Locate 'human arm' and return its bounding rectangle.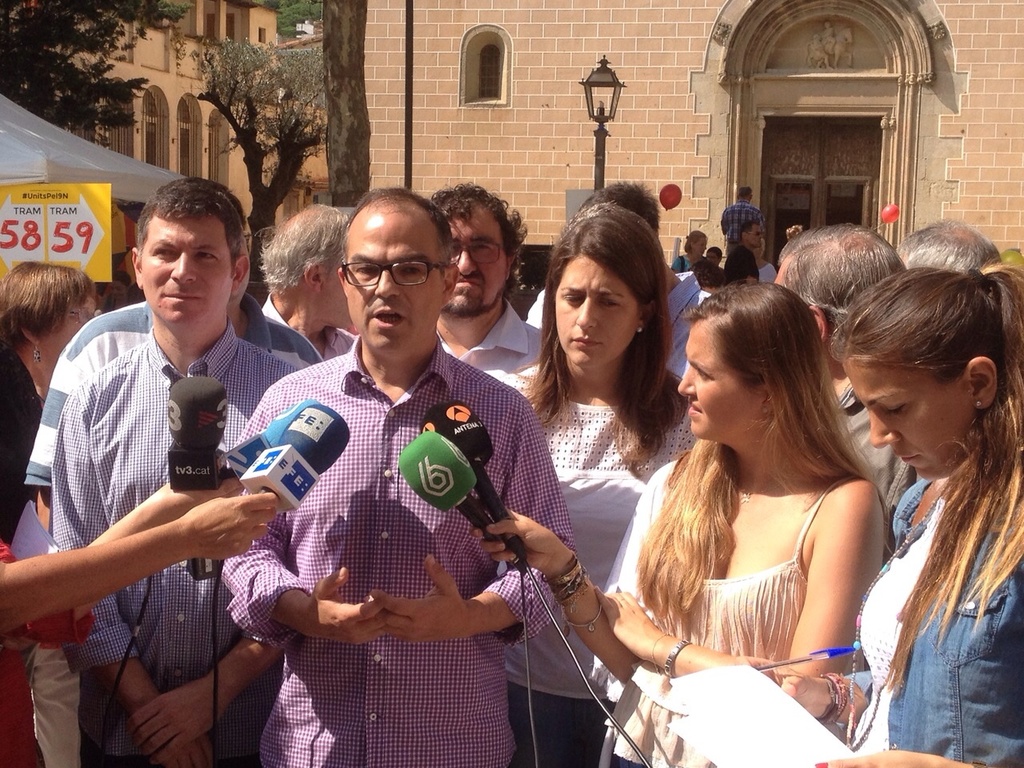
(left=761, top=218, right=773, bottom=242).
